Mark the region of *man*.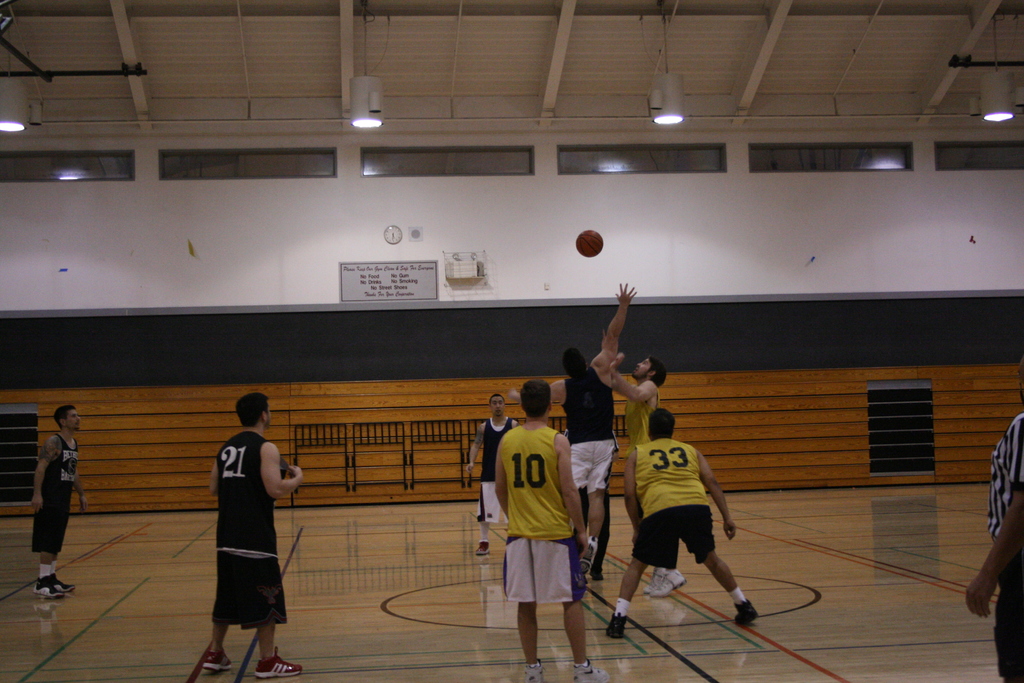
Region: x1=529 y1=286 x2=634 y2=567.
